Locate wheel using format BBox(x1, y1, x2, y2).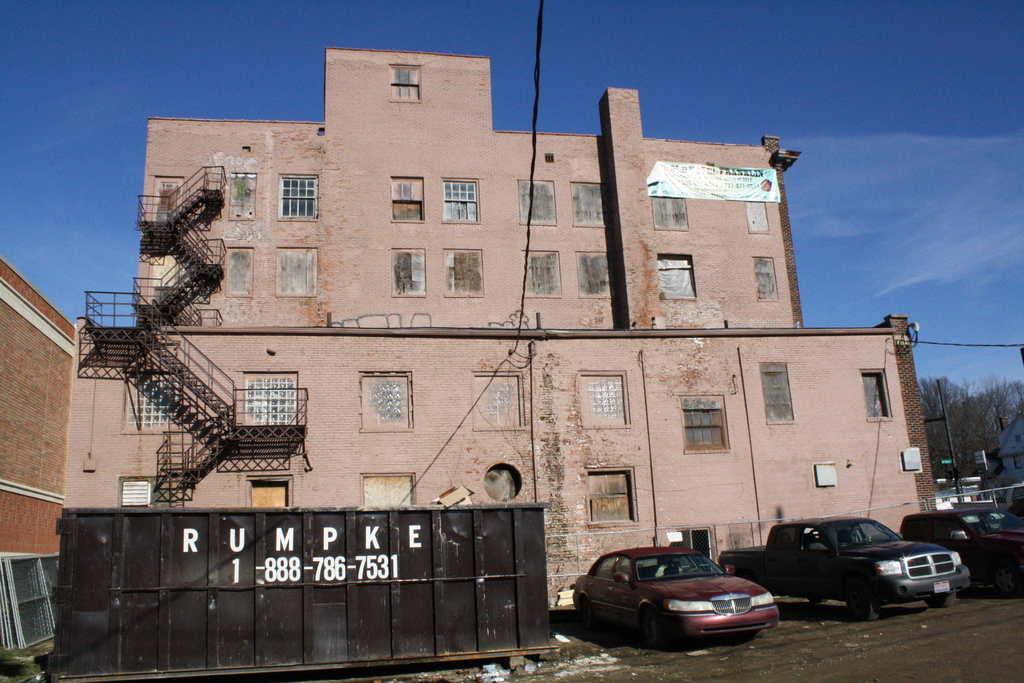
BBox(927, 591, 959, 609).
